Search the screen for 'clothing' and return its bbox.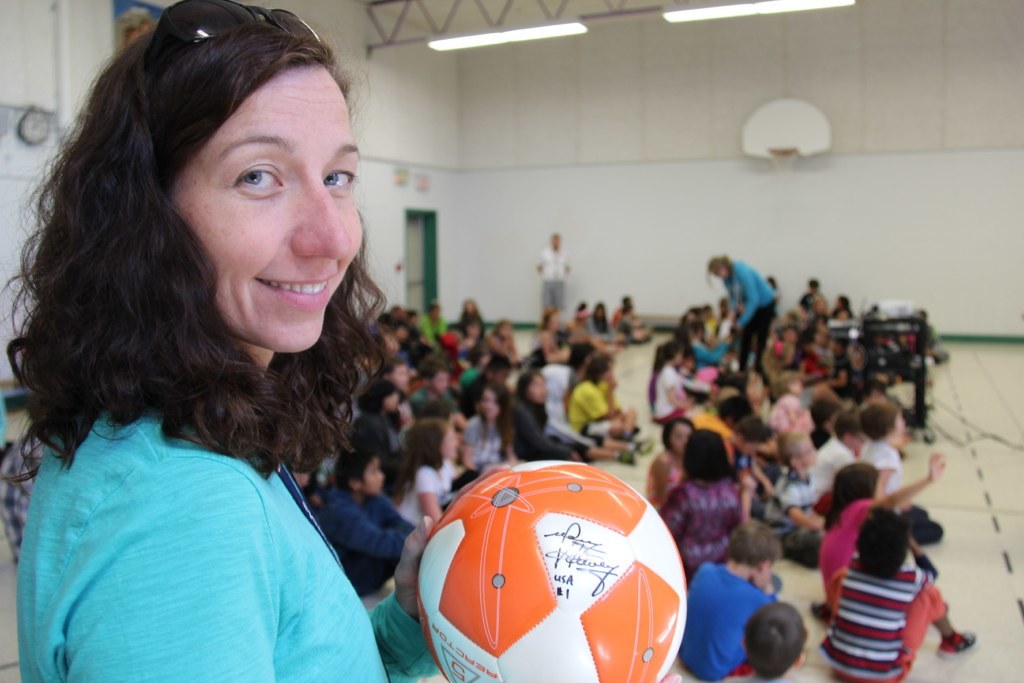
Found: crop(868, 440, 904, 501).
